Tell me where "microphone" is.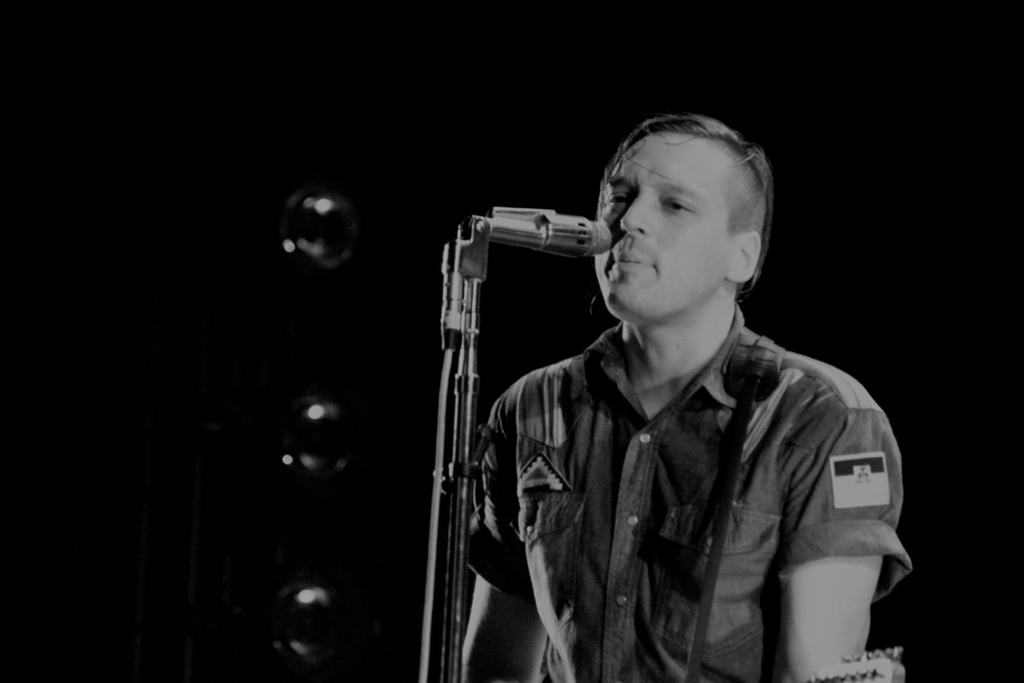
"microphone" is at pyautogui.locateOnScreen(470, 213, 619, 267).
